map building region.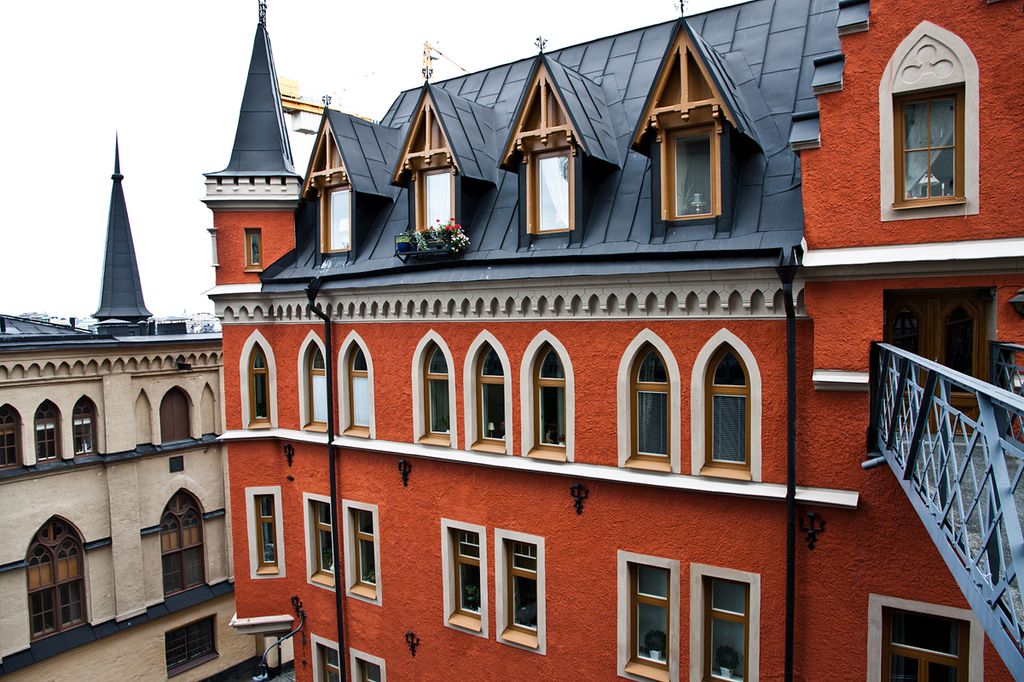
Mapped to bbox=(0, 134, 293, 681).
